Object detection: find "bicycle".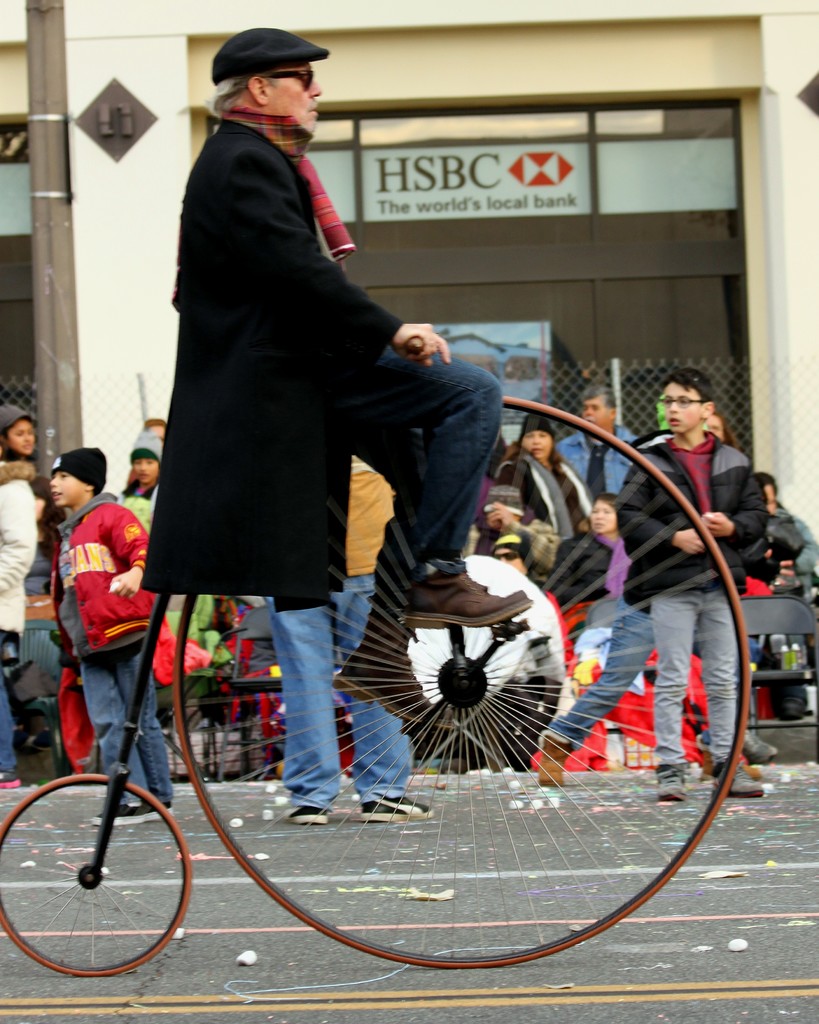
box(0, 338, 748, 968).
